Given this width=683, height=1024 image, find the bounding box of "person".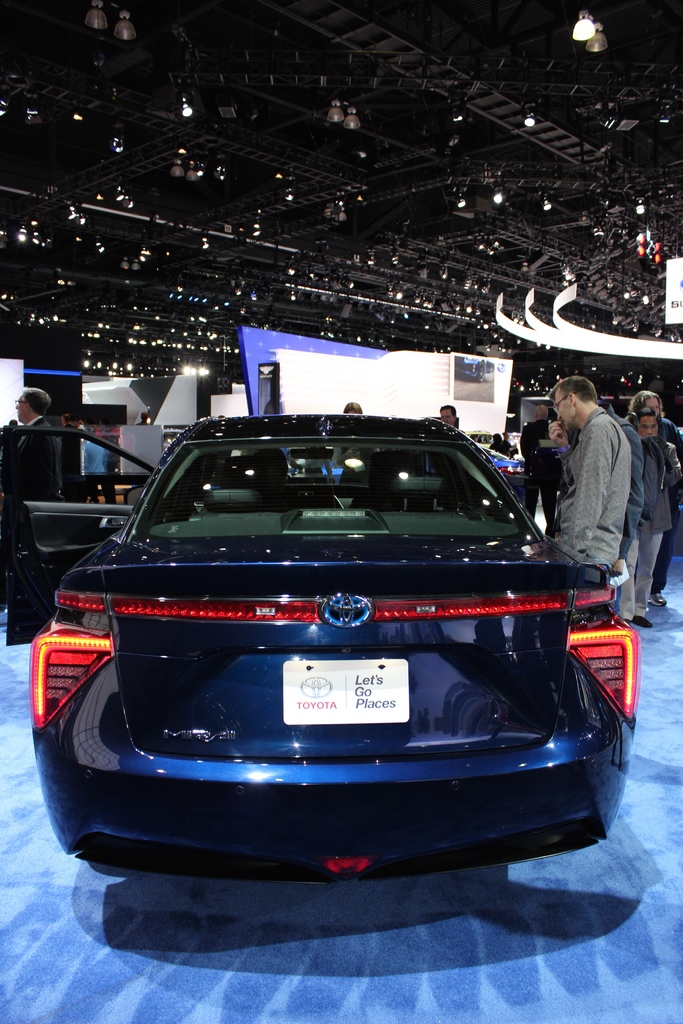
508/356/561/536.
